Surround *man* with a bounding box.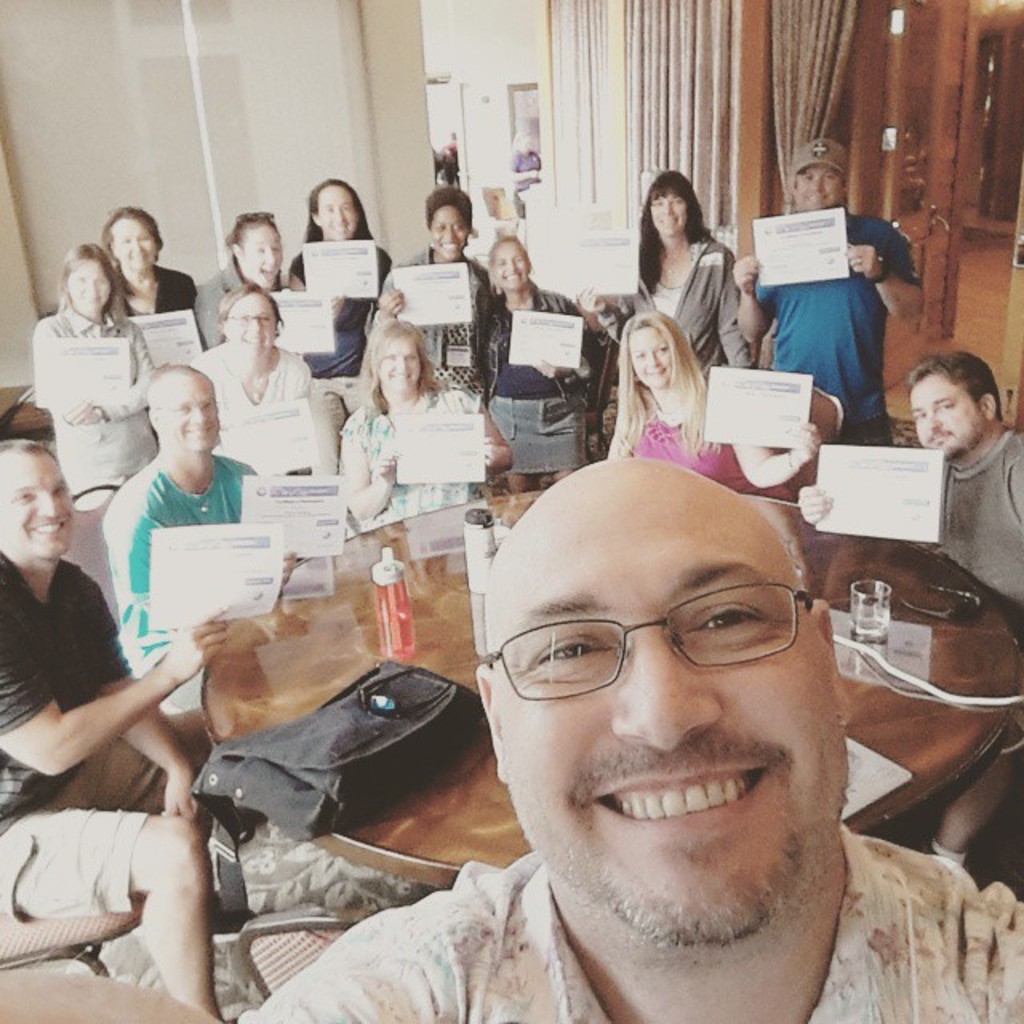
BBox(0, 434, 248, 1022).
